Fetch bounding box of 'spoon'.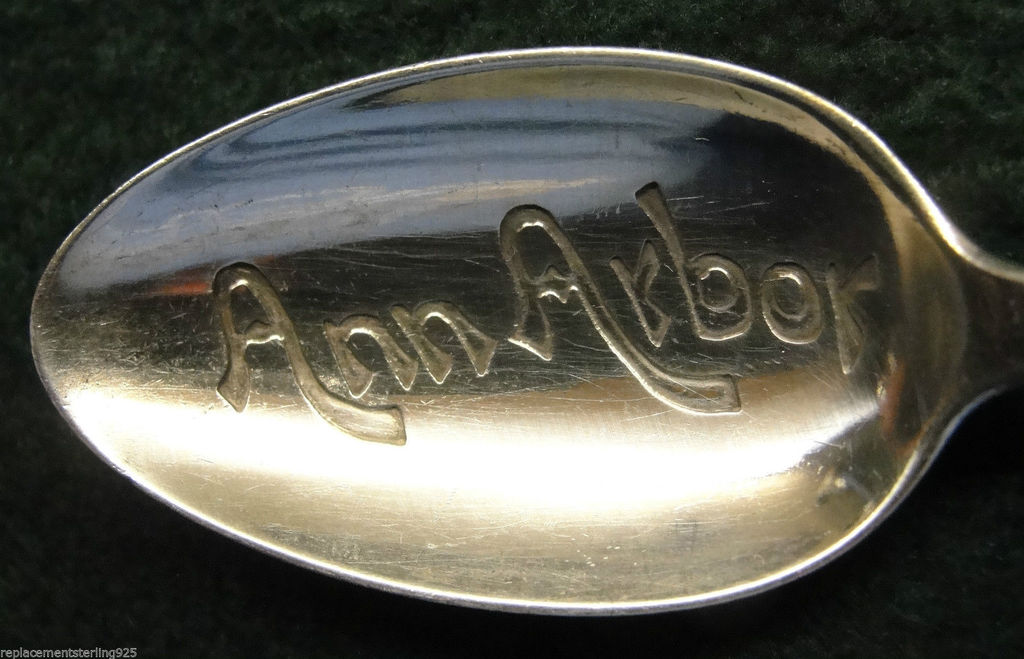
Bbox: (x1=28, y1=47, x2=1023, y2=617).
